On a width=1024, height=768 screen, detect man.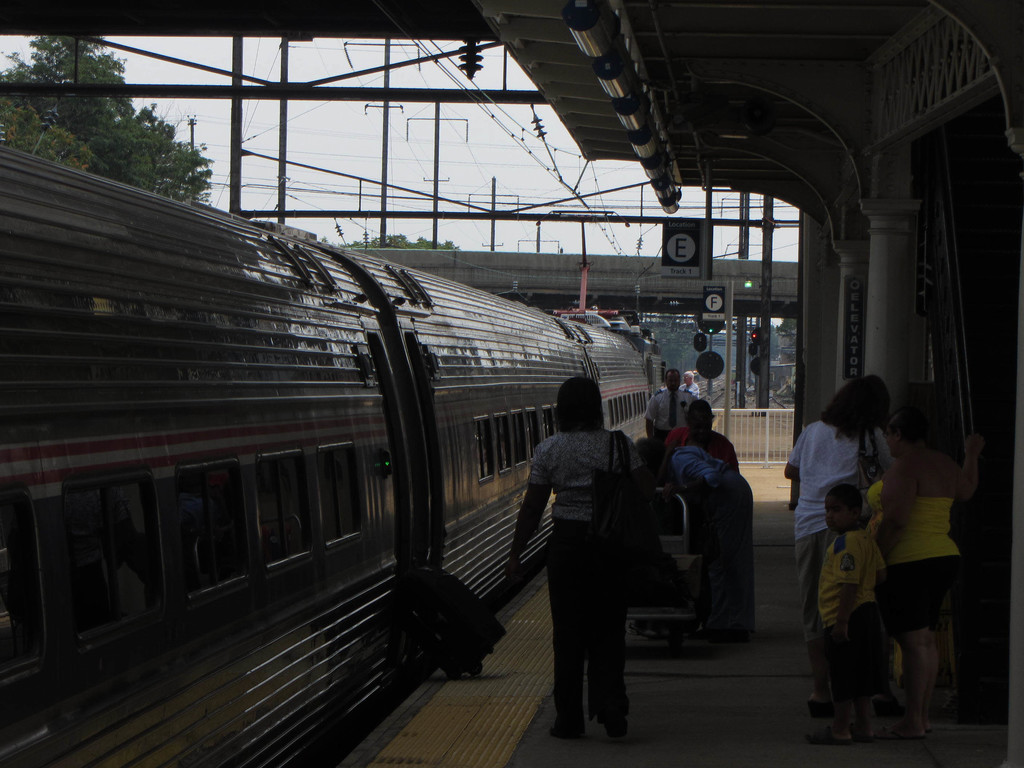
644/366/701/444.
